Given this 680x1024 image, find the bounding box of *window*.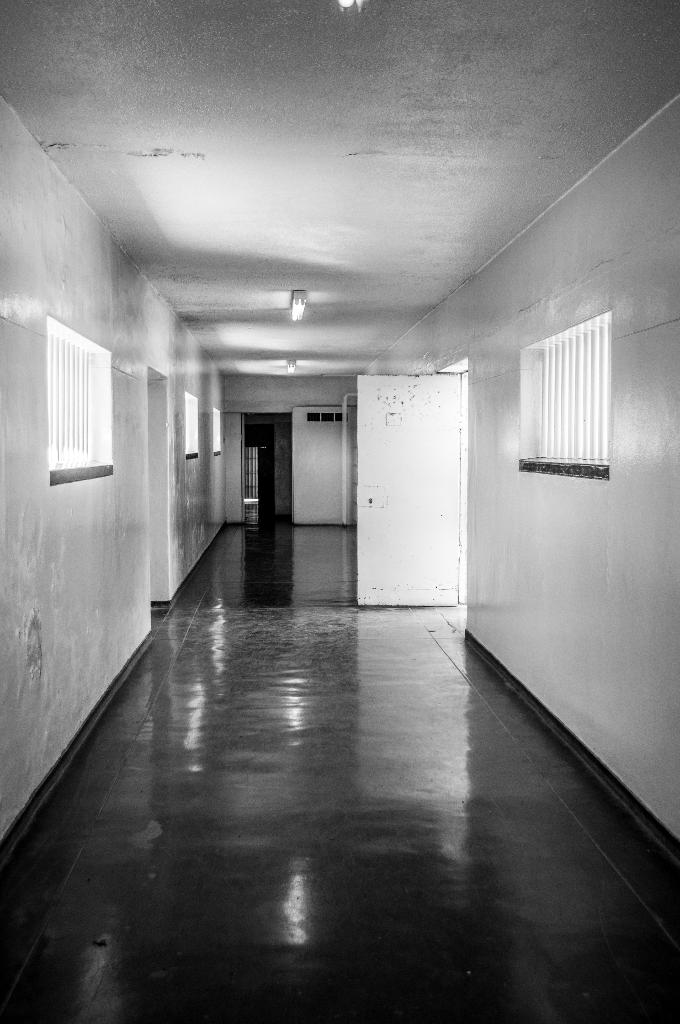
rect(211, 410, 225, 452).
